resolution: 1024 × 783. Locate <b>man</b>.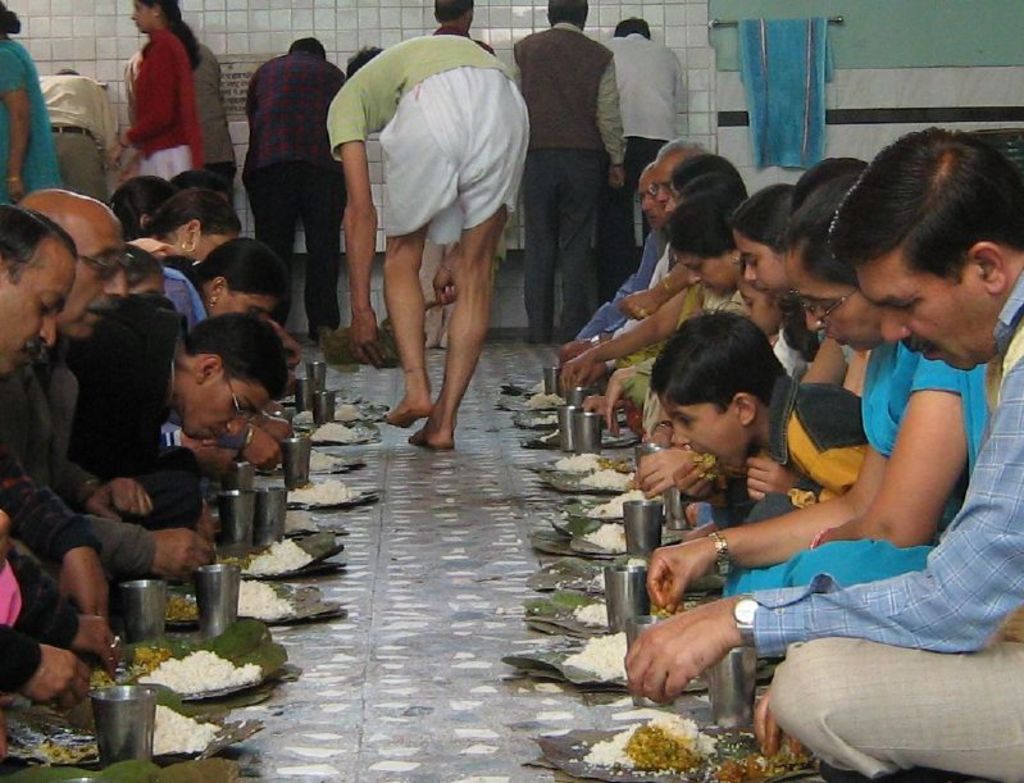
[65,288,300,537].
